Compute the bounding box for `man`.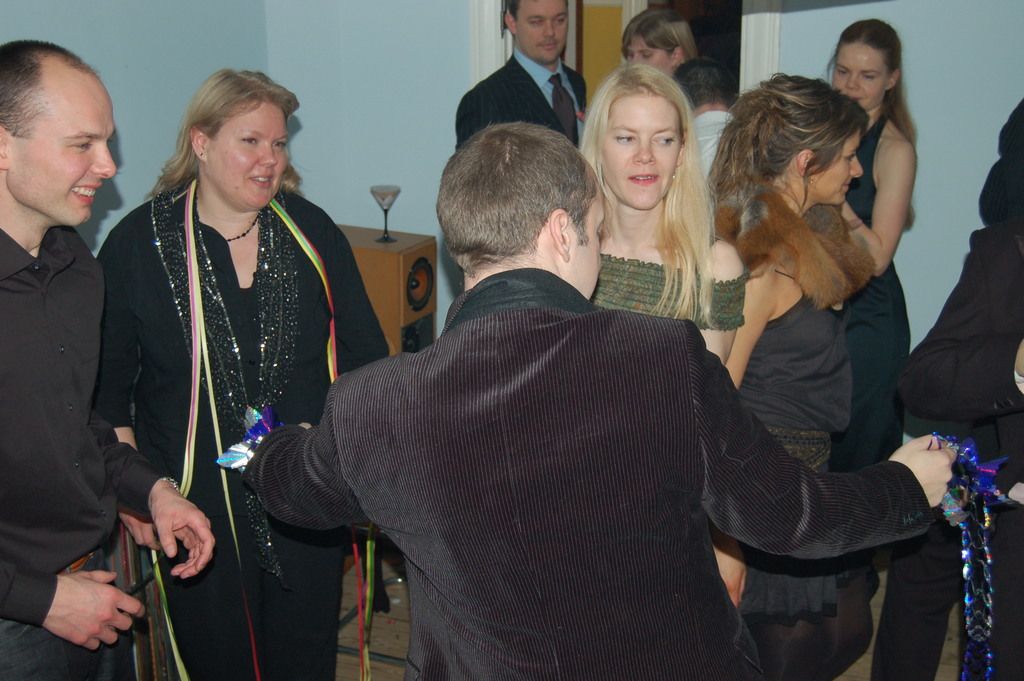
669,58,734,233.
